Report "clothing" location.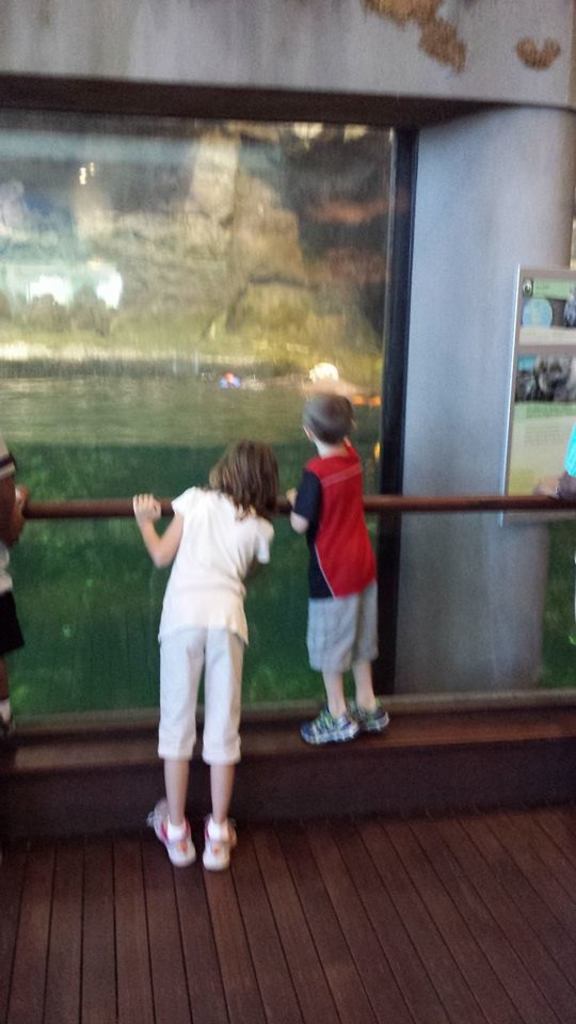
Report: Rect(151, 473, 281, 766).
